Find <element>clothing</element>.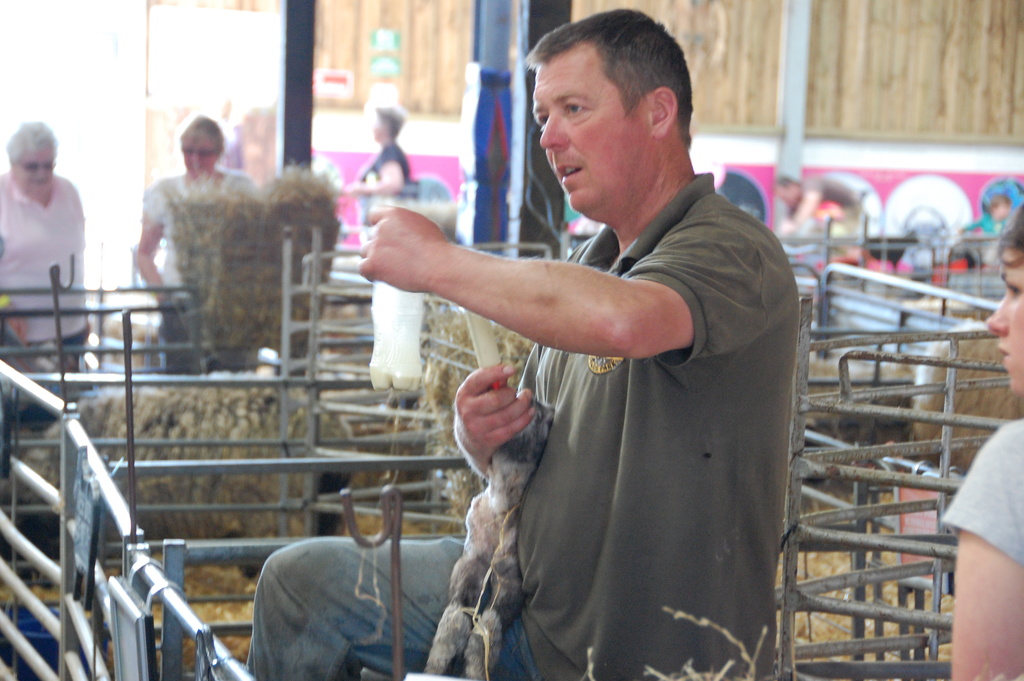
<box>140,168,259,382</box>.
